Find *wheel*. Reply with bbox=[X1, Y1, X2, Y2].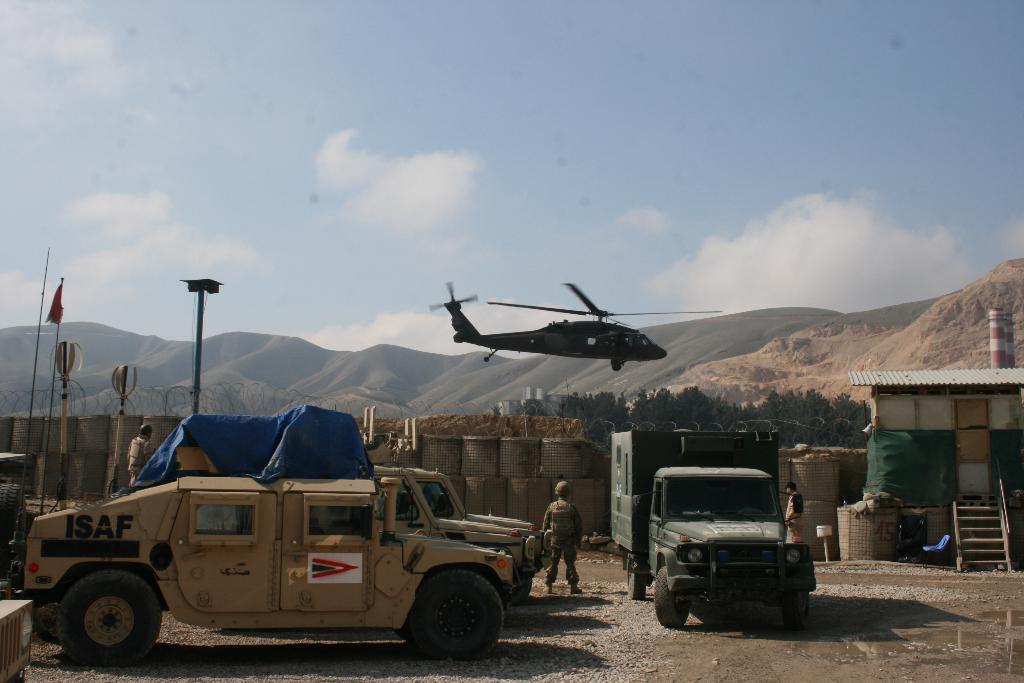
bbox=[780, 589, 815, 626].
